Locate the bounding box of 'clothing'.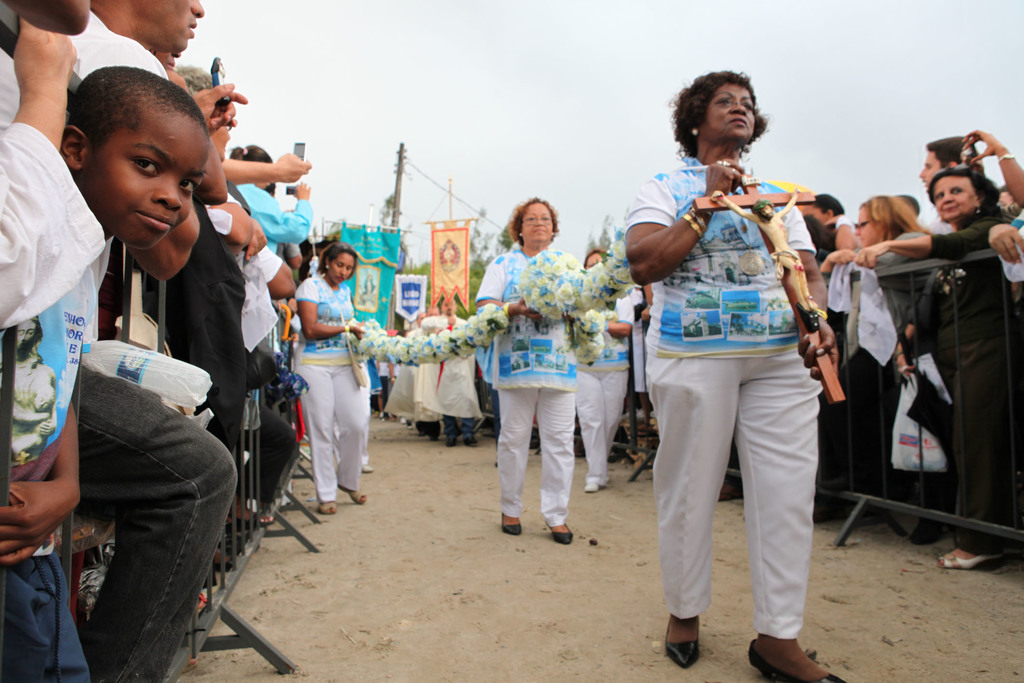
Bounding box: box(234, 181, 306, 245).
